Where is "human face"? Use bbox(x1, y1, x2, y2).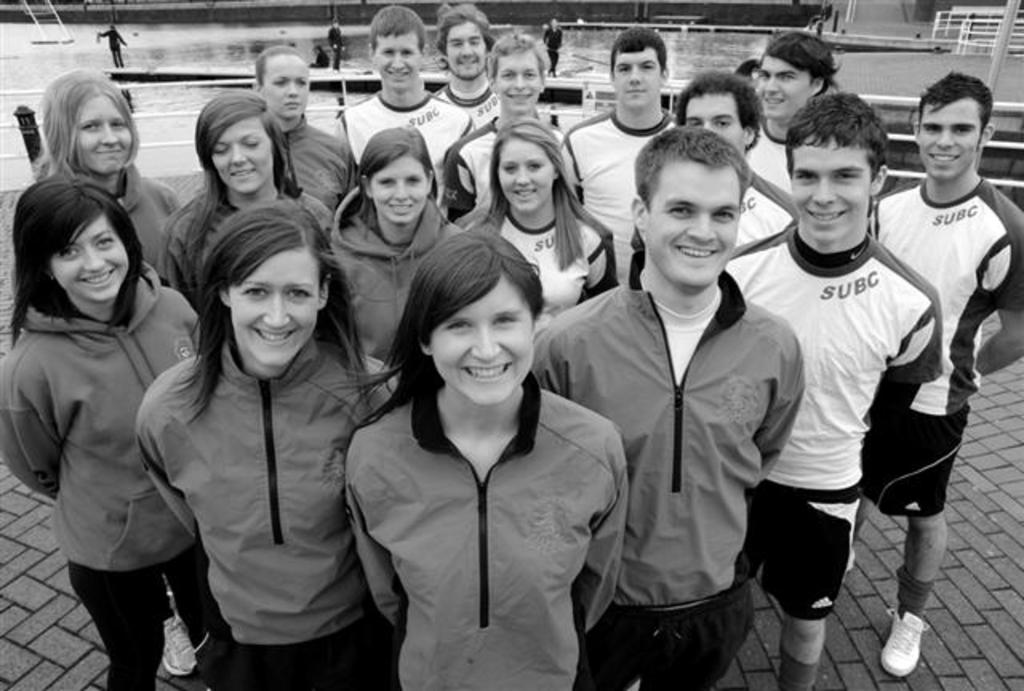
bbox(648, 160, 744, 286).
